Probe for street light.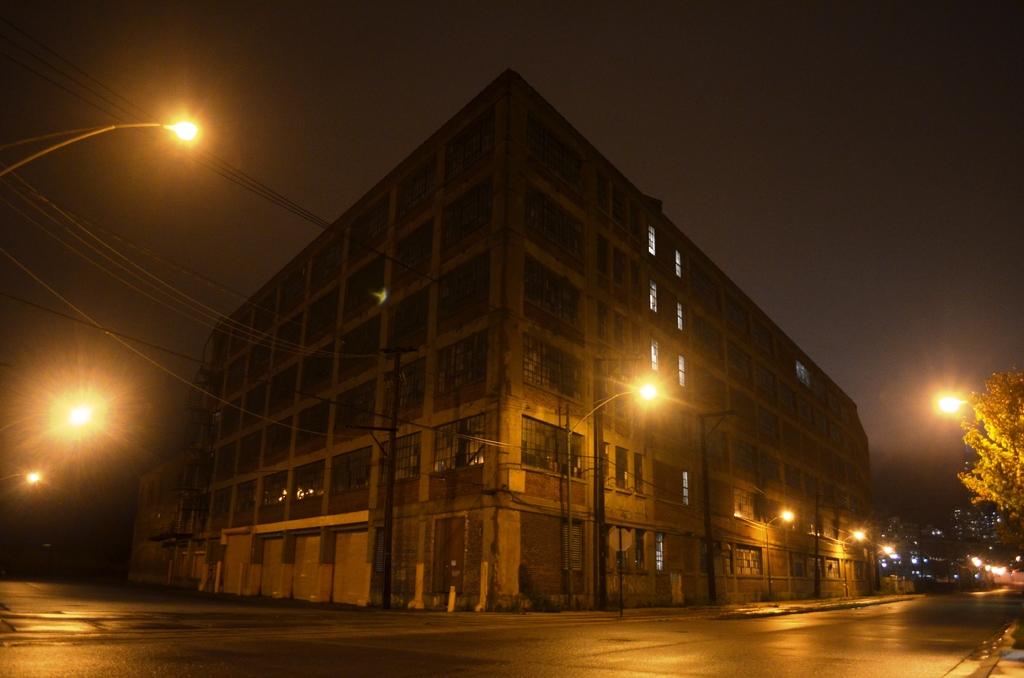
Probe result: bbox(0, 383, 100, 478).
